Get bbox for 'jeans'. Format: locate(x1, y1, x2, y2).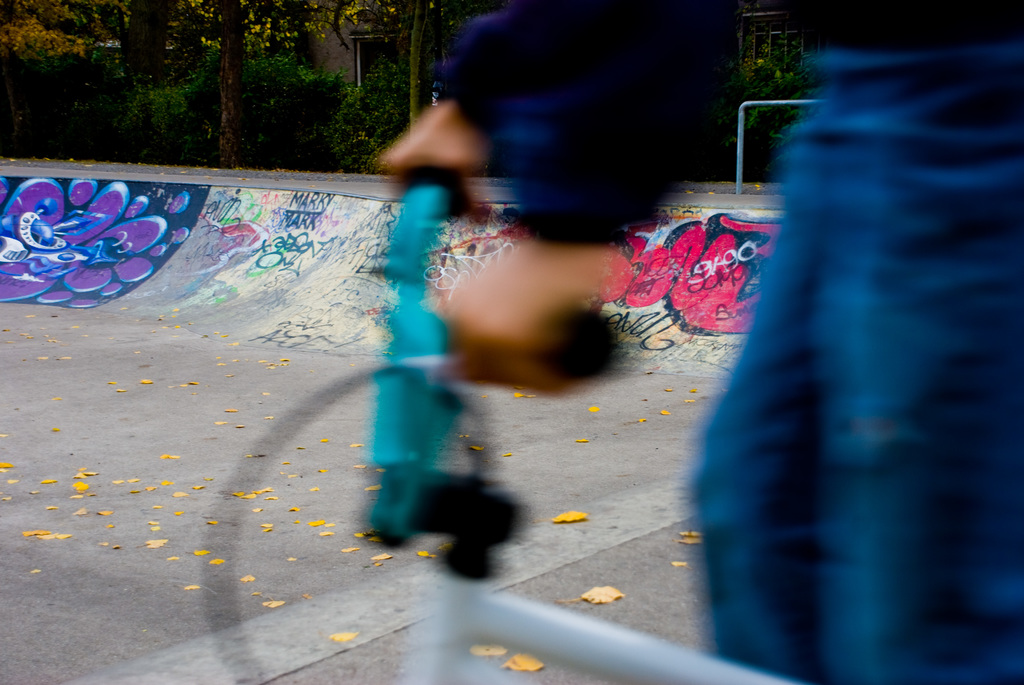
locate(687, 28, 1023, 684).
